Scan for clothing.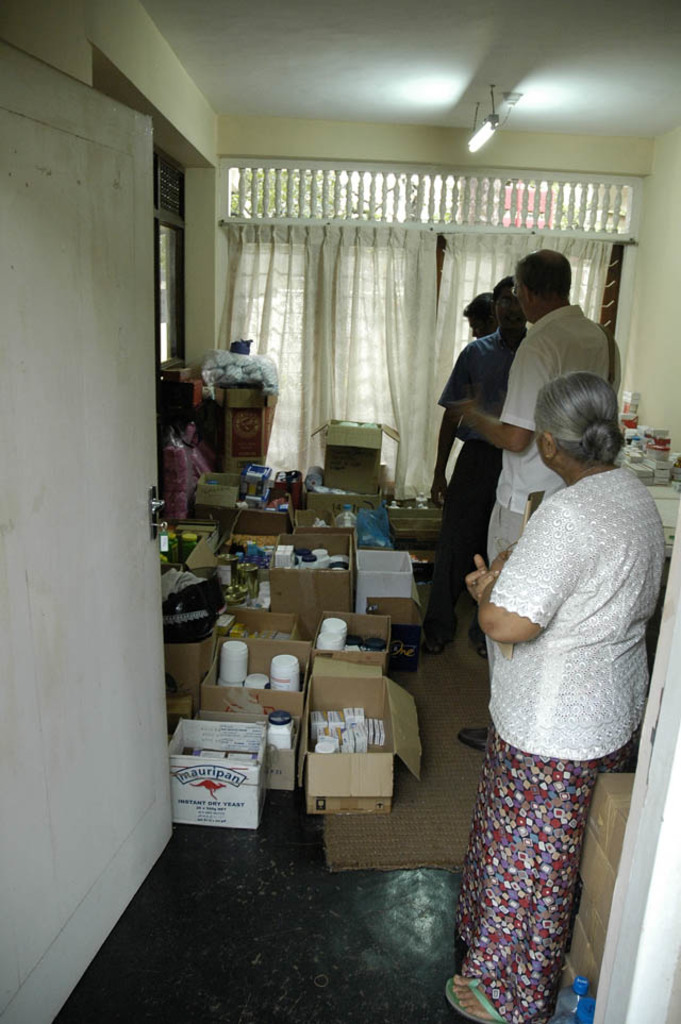
Scan result: locate(486, 466, 659, 757).
